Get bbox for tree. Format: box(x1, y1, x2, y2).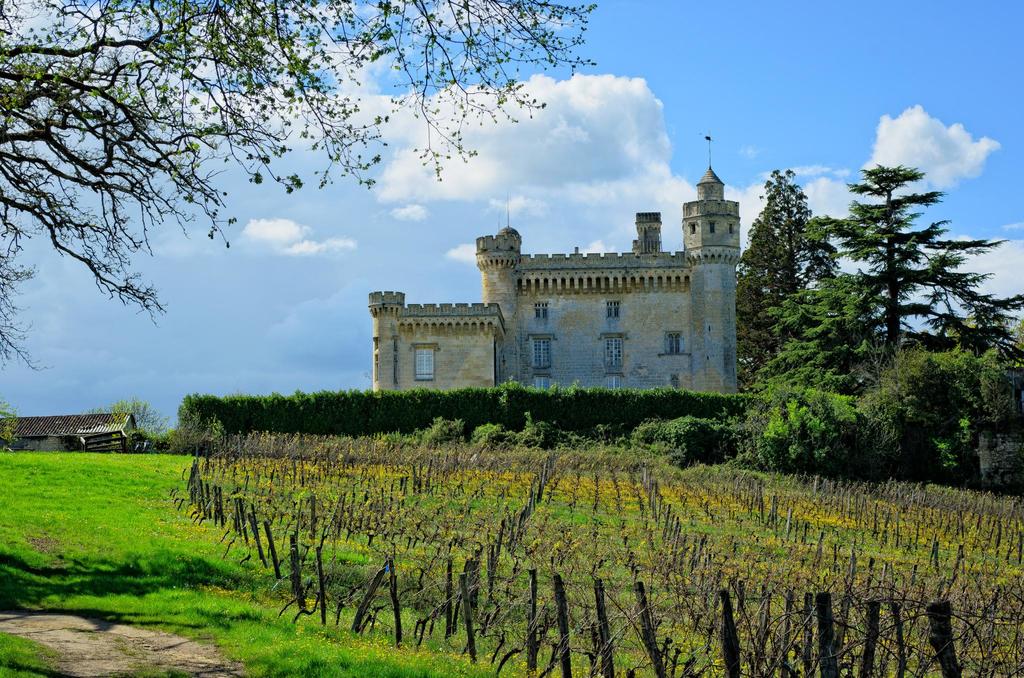
box(86, 397, 169, 456).
